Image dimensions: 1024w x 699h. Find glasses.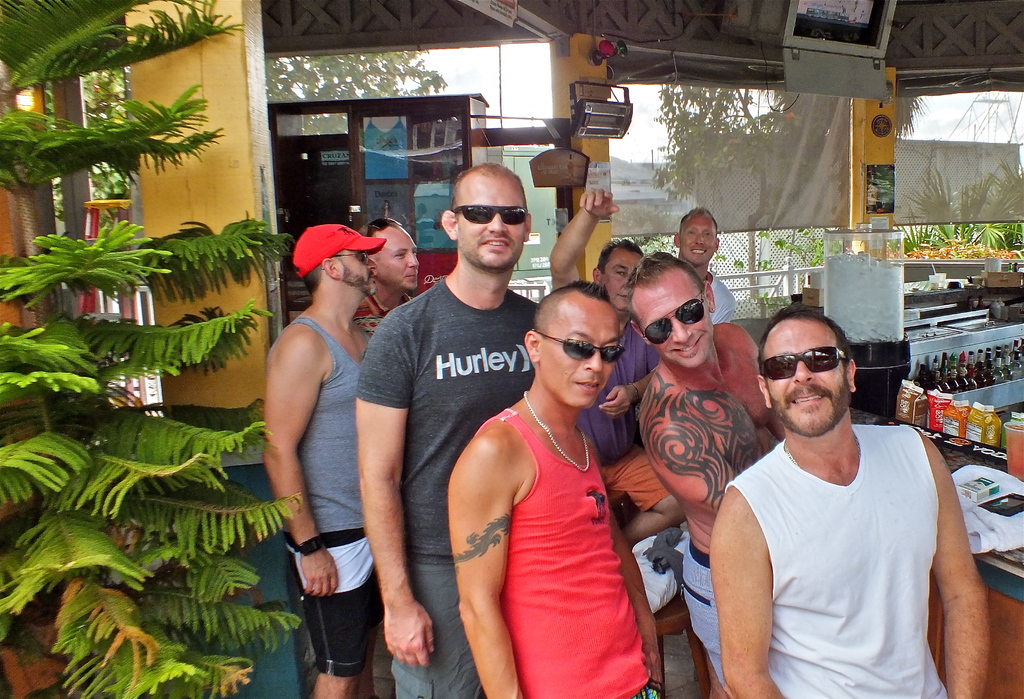
{"left": 636, "top": 292, "right": 706, "bottom": 343}.
